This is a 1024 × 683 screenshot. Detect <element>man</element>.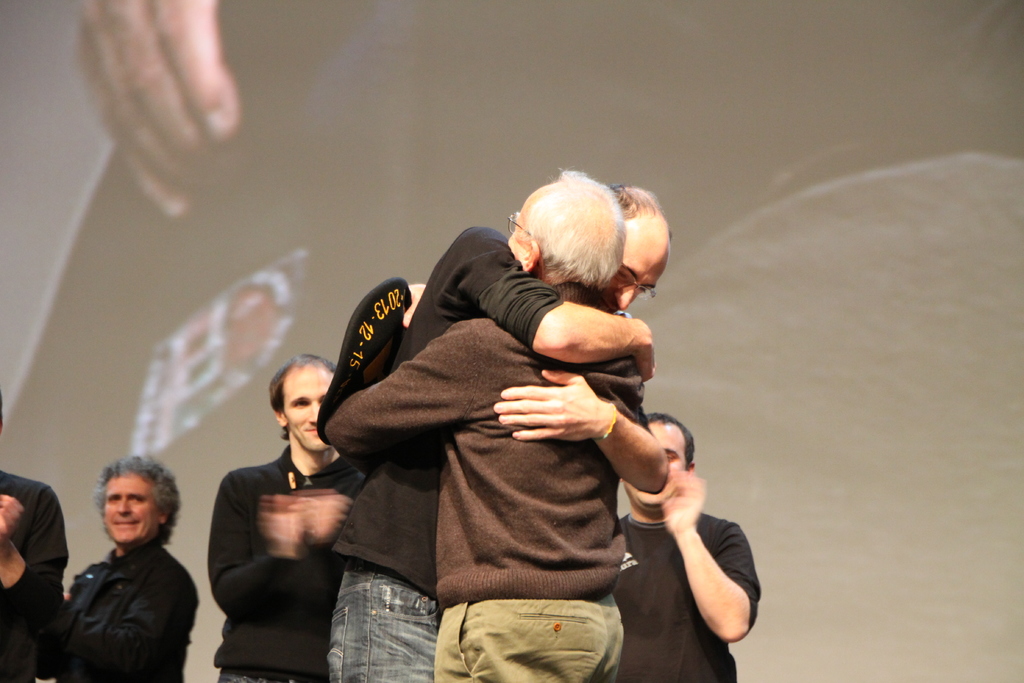
BBox(205, 350, 372, 682).
